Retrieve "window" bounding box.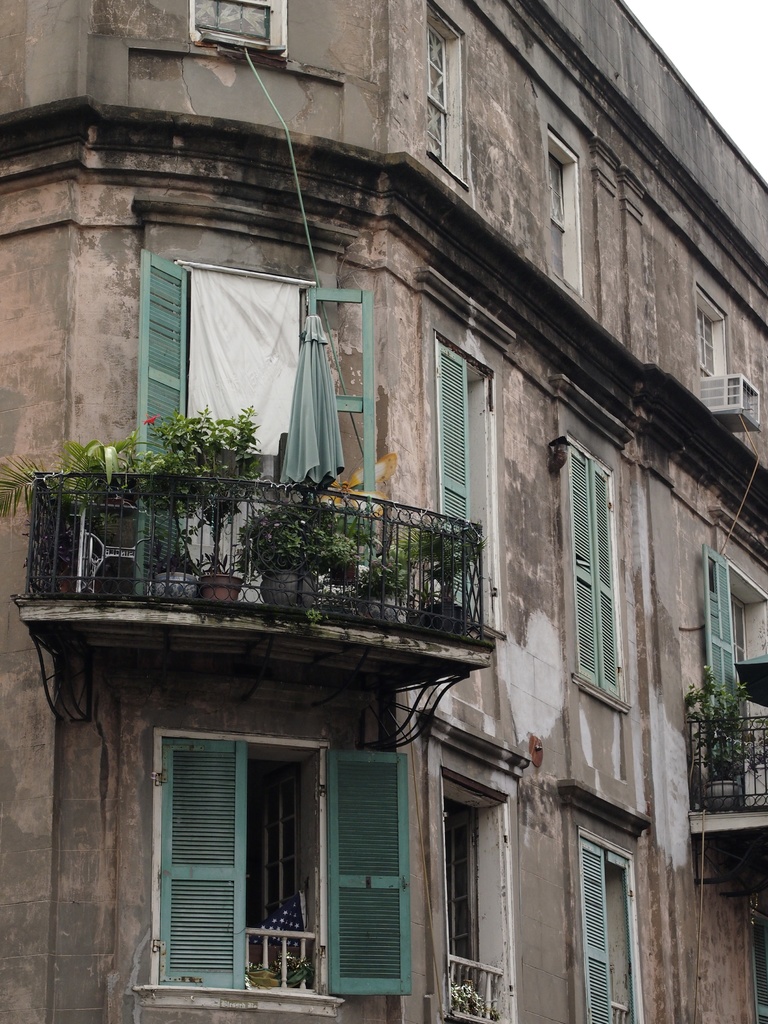
Bounding box: (420,0,468,199).
